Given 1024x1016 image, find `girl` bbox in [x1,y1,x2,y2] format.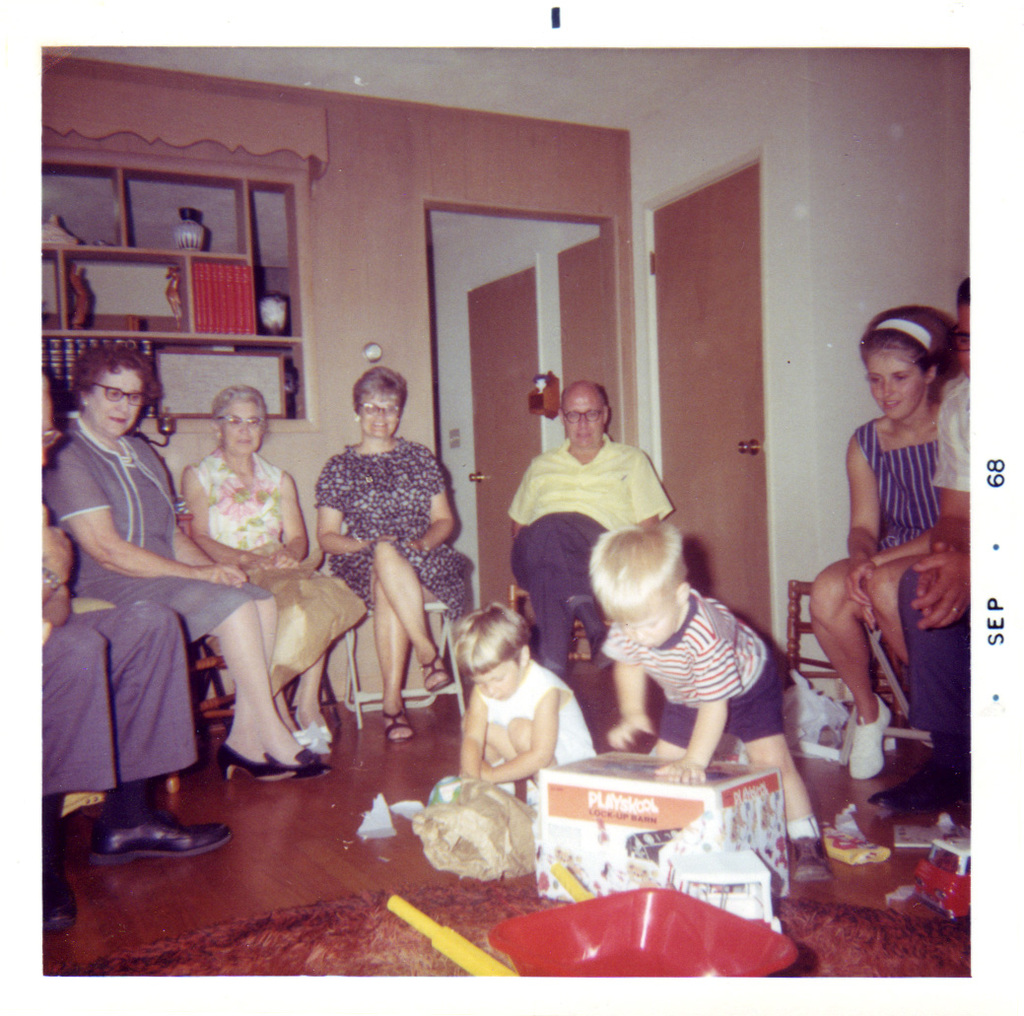
[806,305,958,781].
